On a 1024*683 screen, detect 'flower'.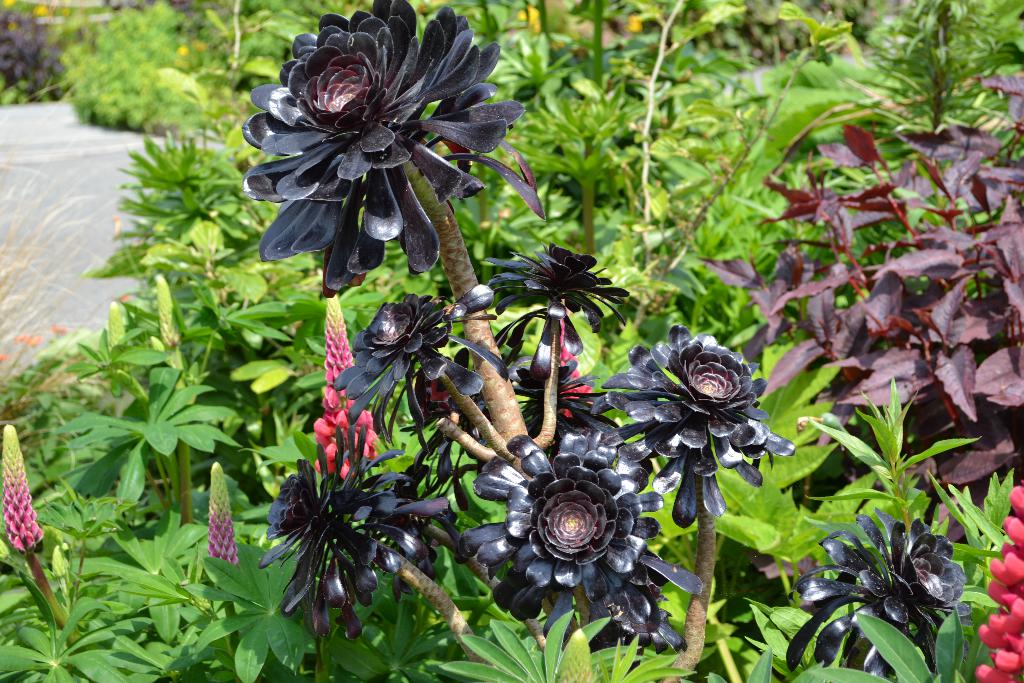
box(781, 502, 973, 680).
